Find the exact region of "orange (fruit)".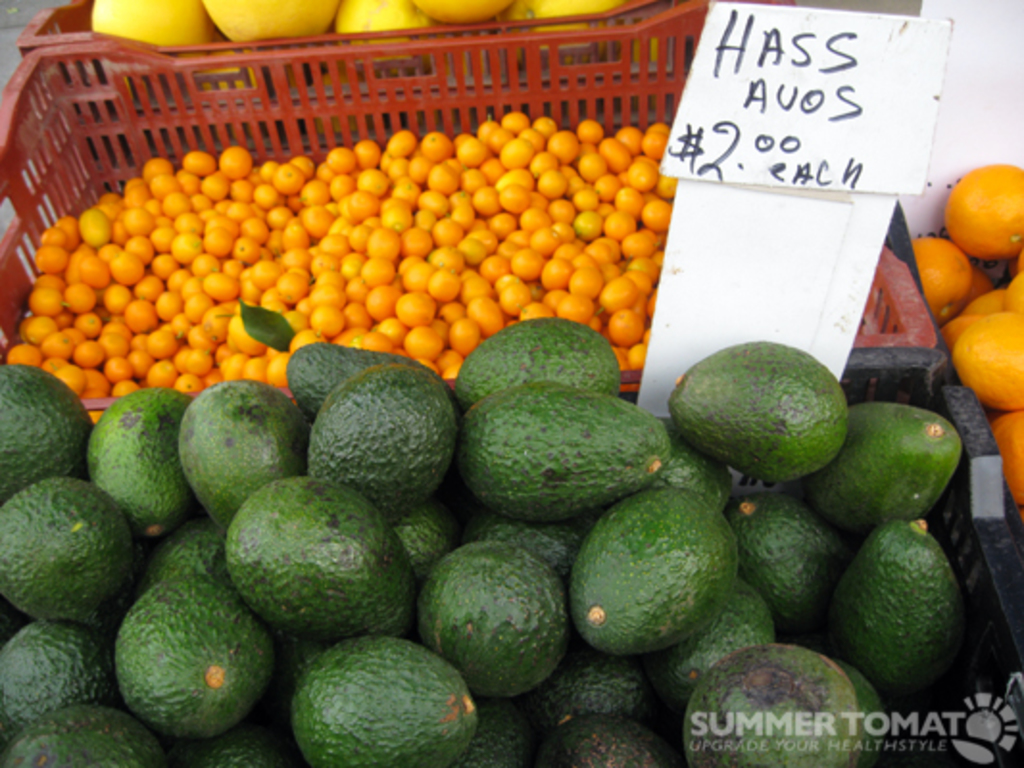
Exact region: locate(207, 225, 215, 250).
